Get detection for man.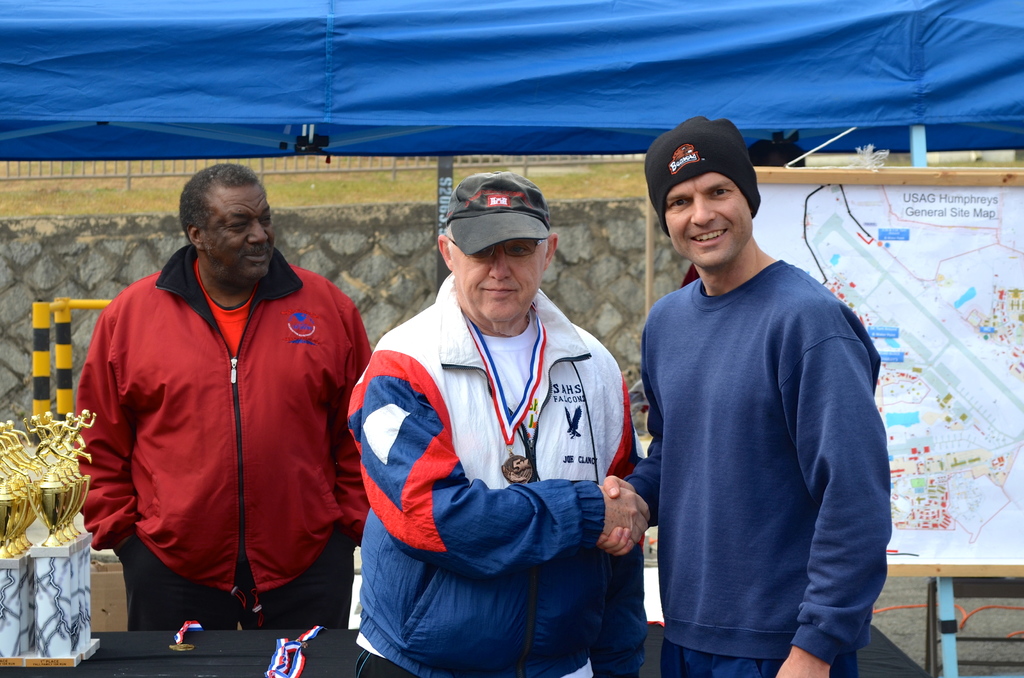
Detection: box(69, 154, 368, 668).
